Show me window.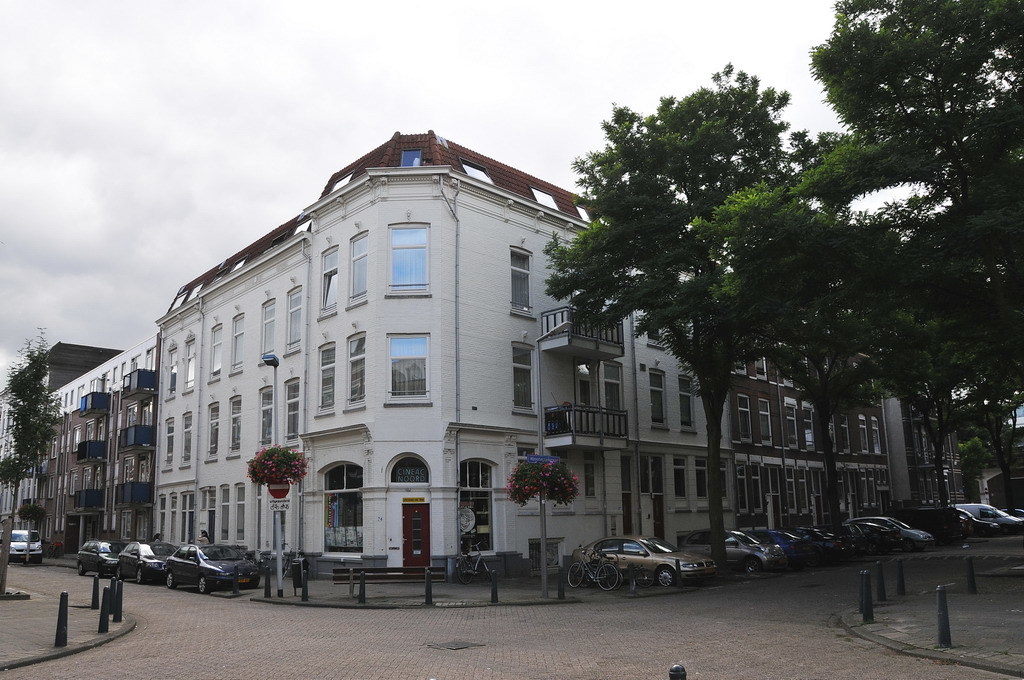
window is here: bbox=(209, 321, 222, 385).
